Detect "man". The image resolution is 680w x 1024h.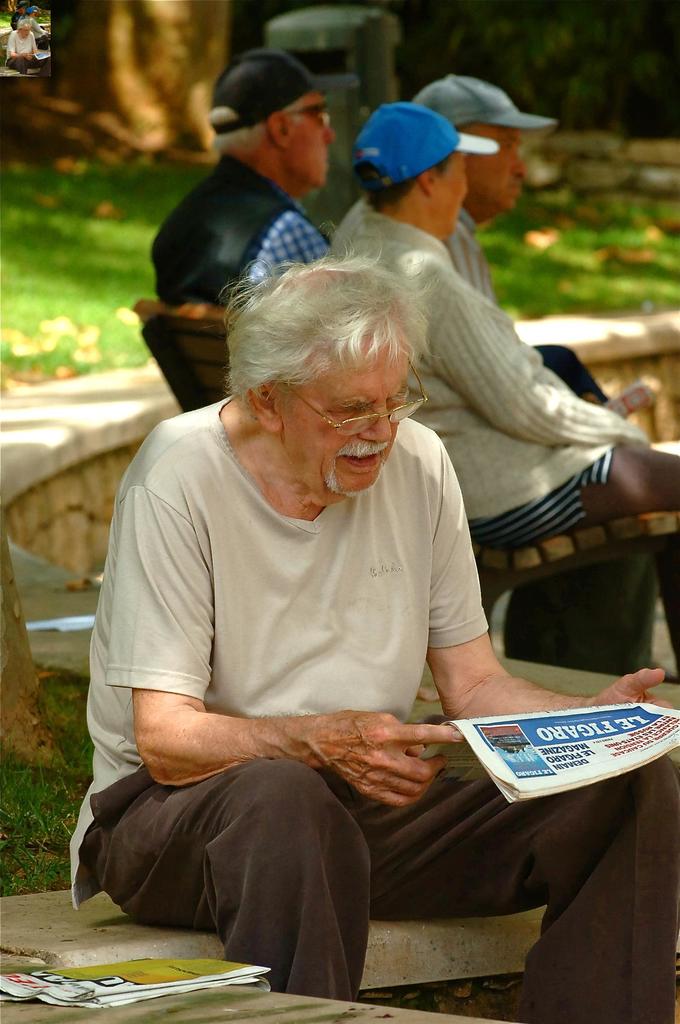
bbox=(147, 52, 346, 311).
